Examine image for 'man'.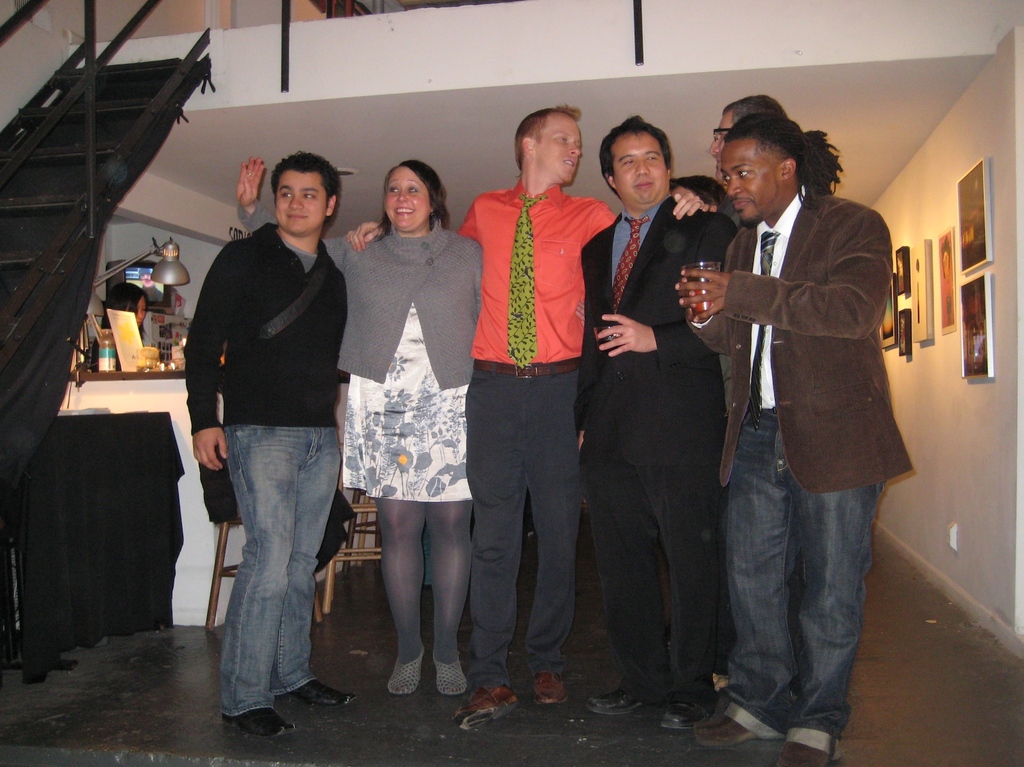
Examination result: 560,109,740,727.
